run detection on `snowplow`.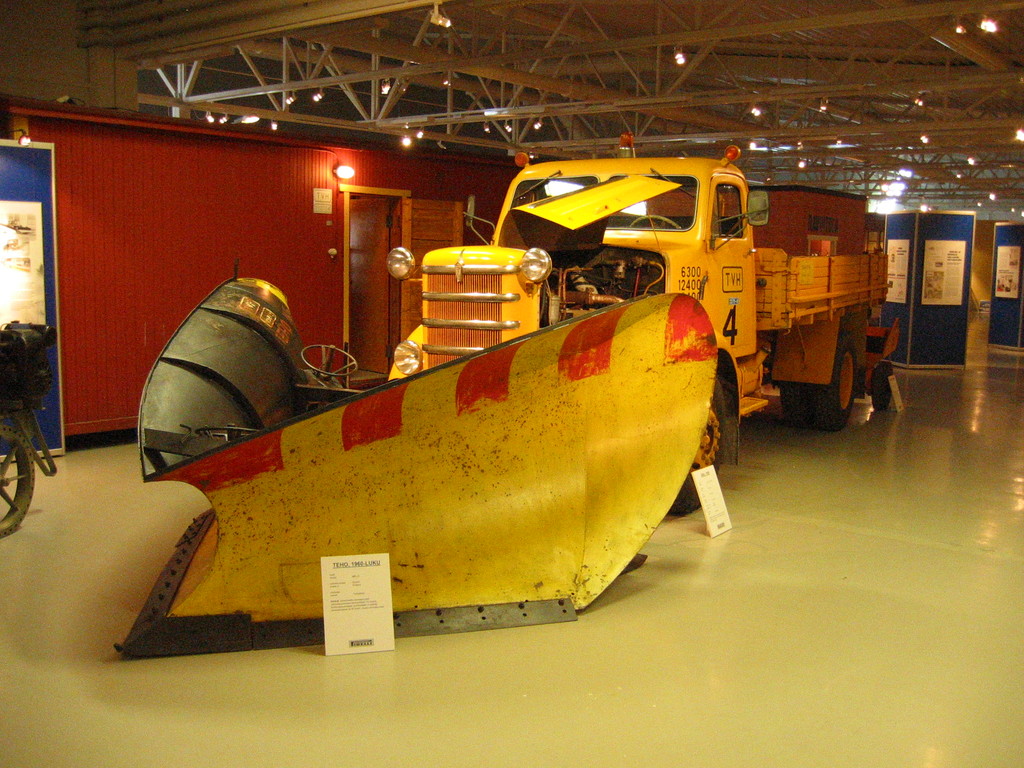
Result: (x1=113, y1=131, x2=895, y2=663).
